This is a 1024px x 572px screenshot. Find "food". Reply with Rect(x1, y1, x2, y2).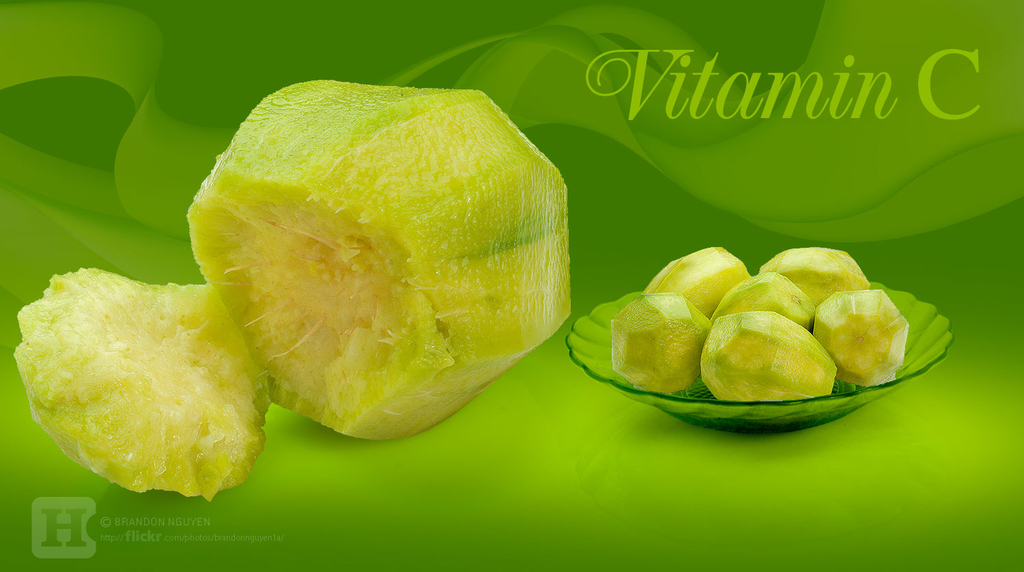
Rect(707, 299, 847, 399).
